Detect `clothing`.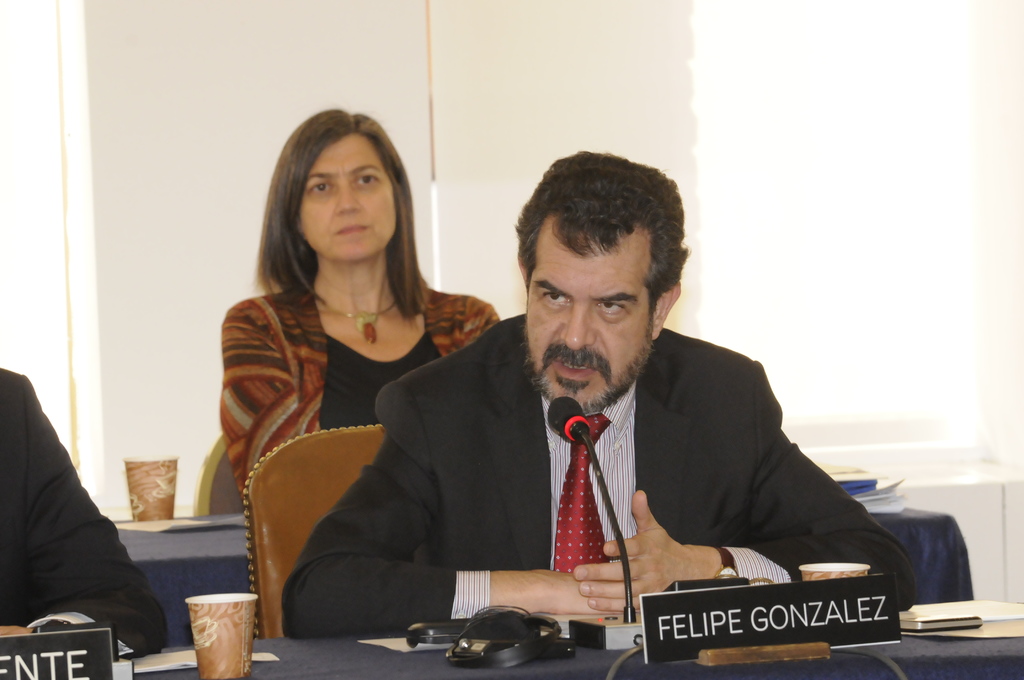
Detected at {"x1": 264, "y1": 206, "x2": 907, "y2": 652}.
